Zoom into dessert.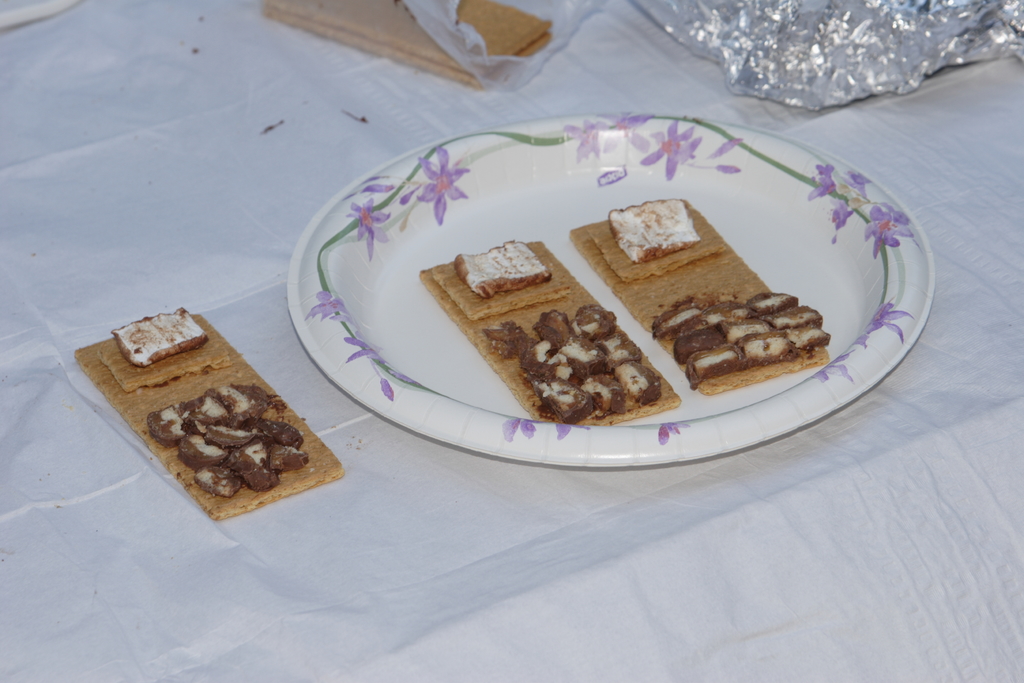
Zoom target: <region>76, 313, 342, 527</region>.
